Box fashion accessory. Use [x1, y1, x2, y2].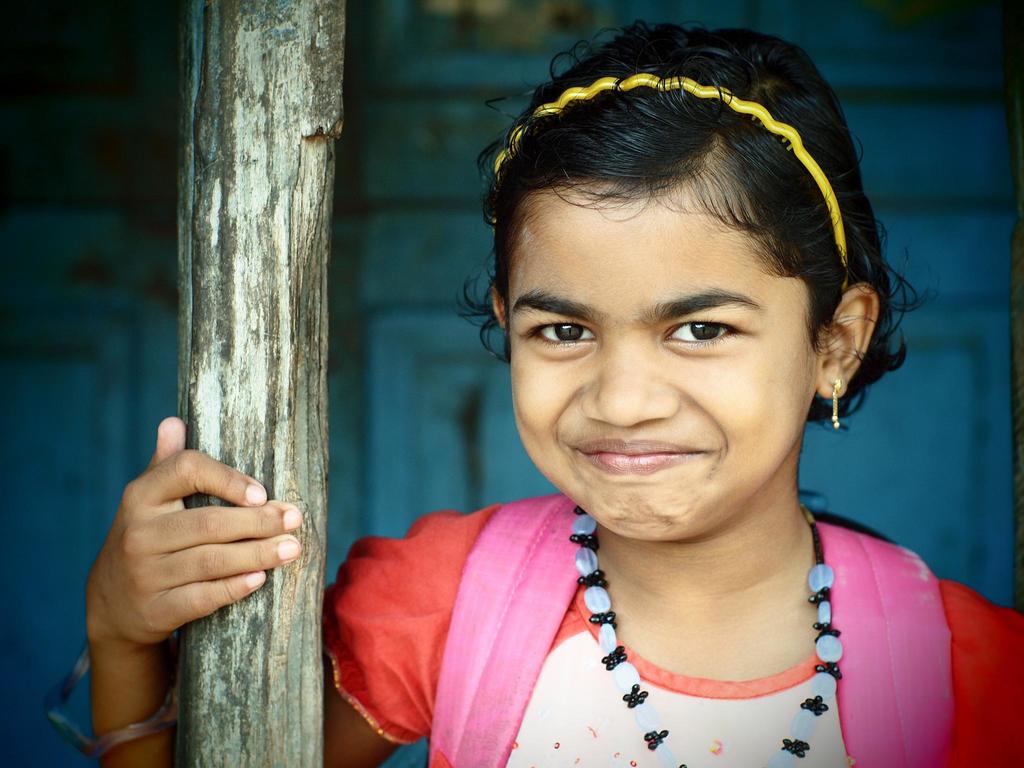
[42, 639, 180, 758].
